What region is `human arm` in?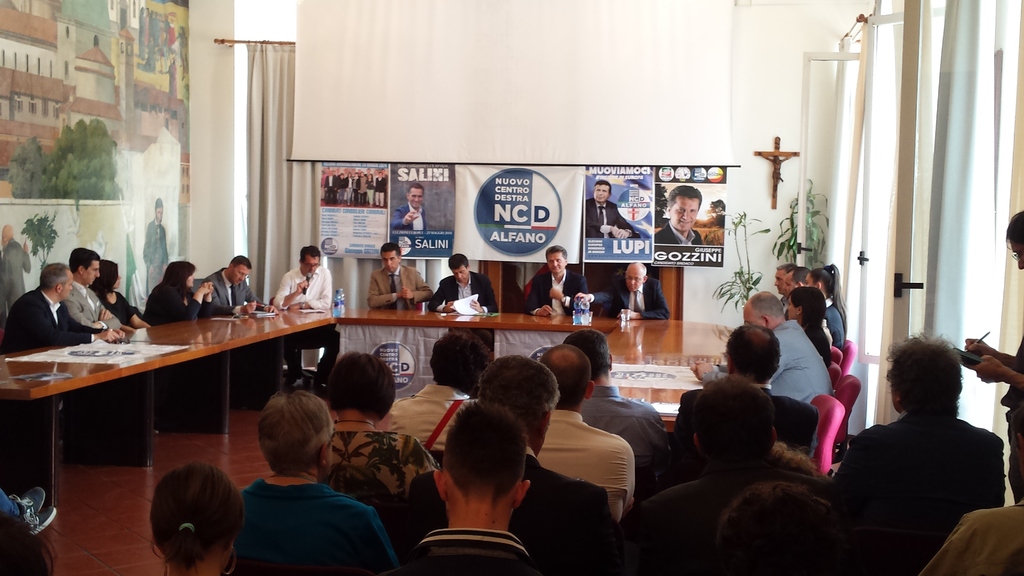
bbox=(572, 281, 613, 303).
